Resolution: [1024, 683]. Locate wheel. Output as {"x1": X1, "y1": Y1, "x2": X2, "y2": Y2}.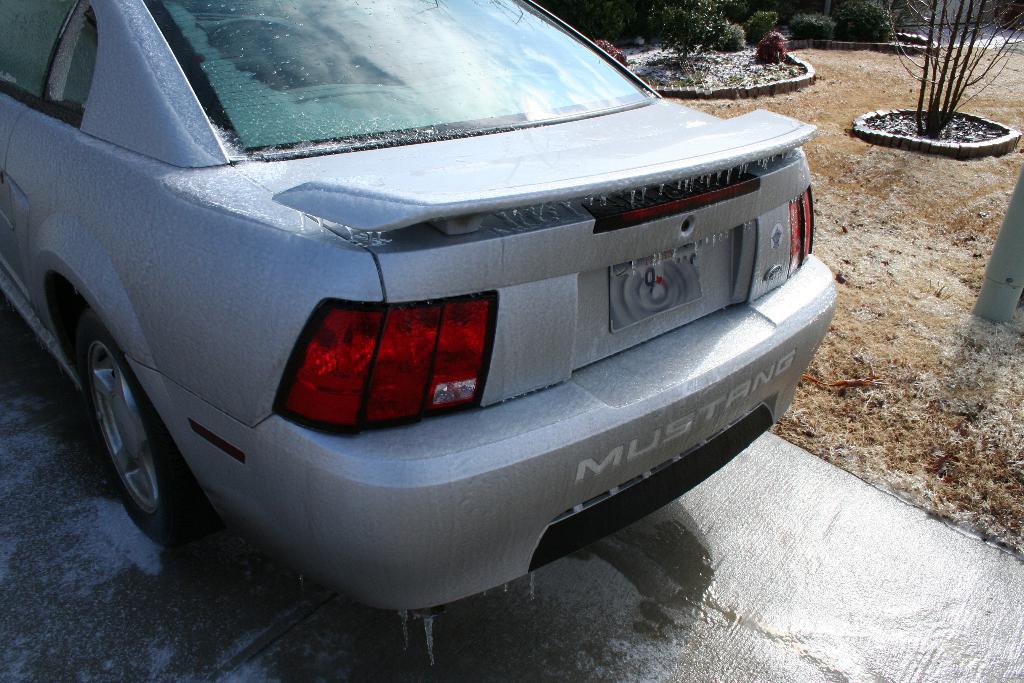
{"x1": 64, "y1": 295, "x2": 179, "y2": 548}.
